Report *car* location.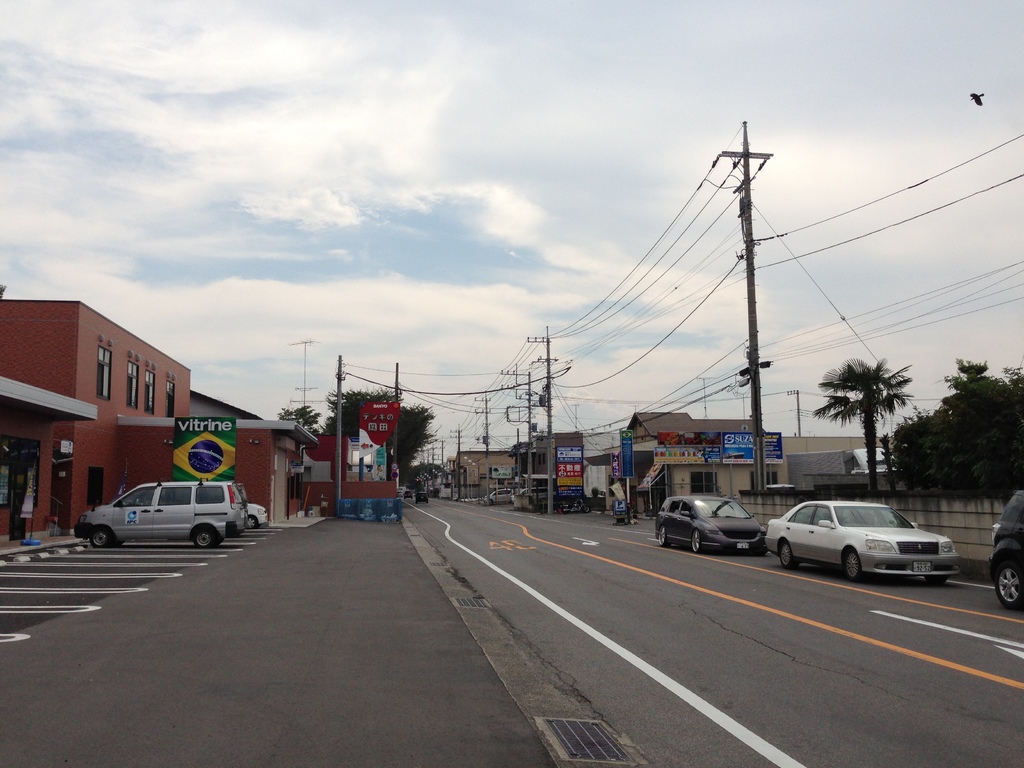
Report: [x1=993, y1=490, x2=1023, y2=605].
